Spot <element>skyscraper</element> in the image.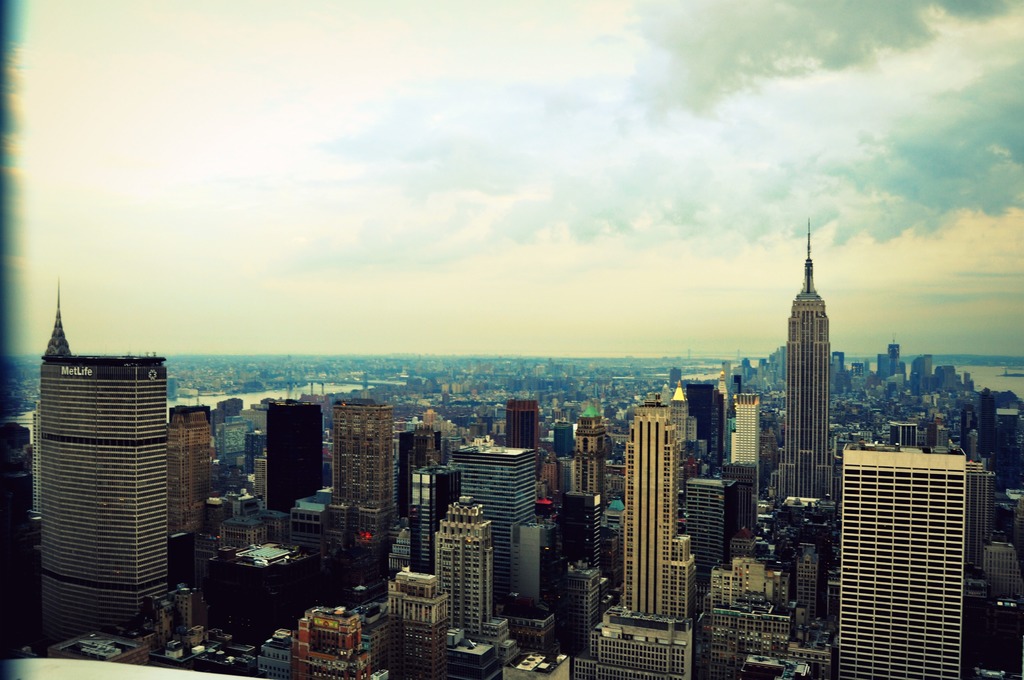
<element>skyscraper</element> found at (775,219,836,509).
